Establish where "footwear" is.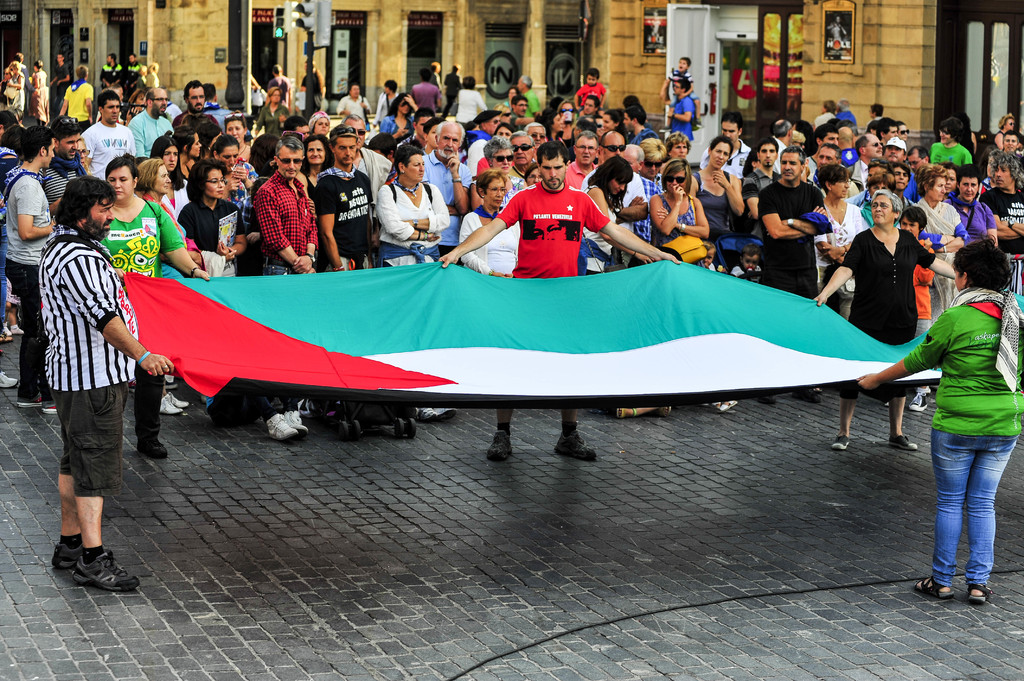
Established at bbox(0, 368, 20, 385).
